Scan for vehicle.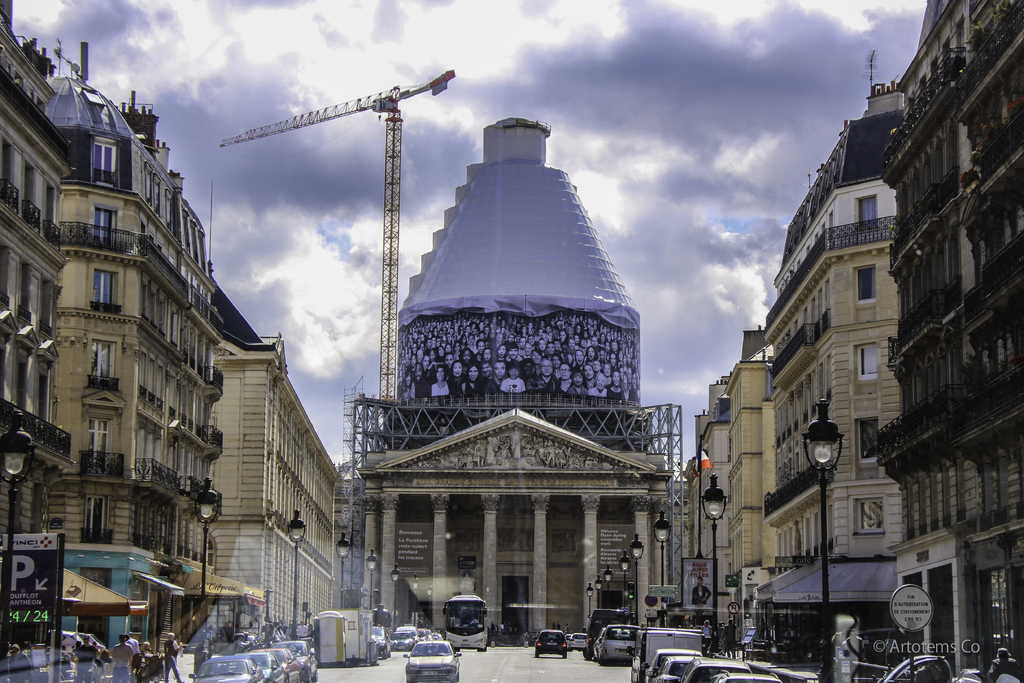
Scan result: {"x1": 374, "y1": 625, "x2": 388, "y2": 659}.
